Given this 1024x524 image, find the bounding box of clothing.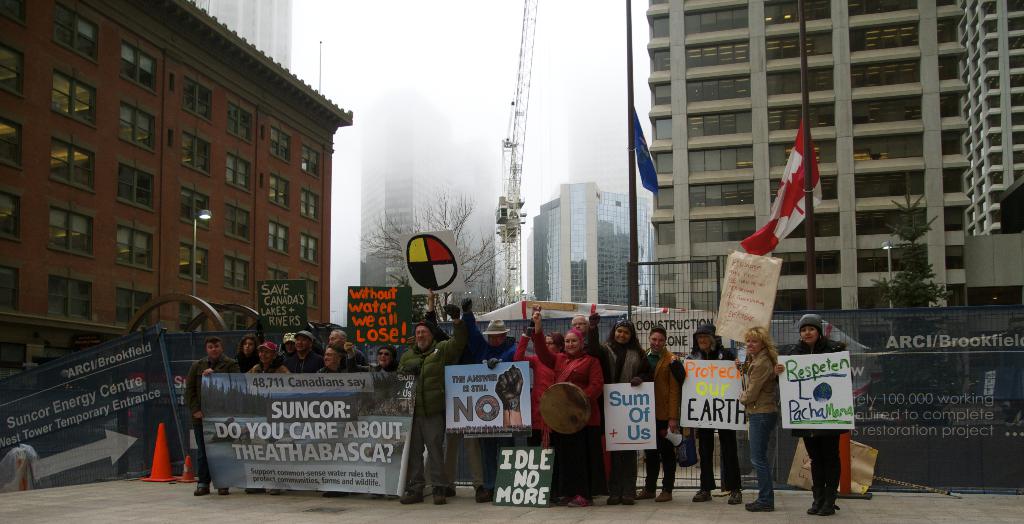
region(662, 352, 751, 506).
